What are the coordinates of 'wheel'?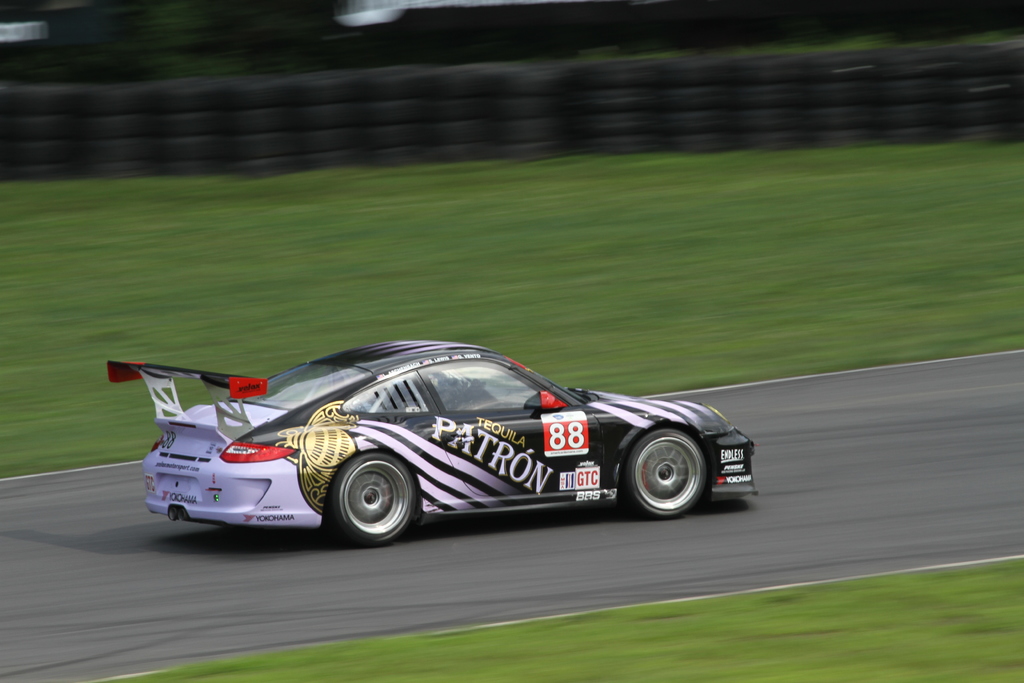
615,425,724,520.
